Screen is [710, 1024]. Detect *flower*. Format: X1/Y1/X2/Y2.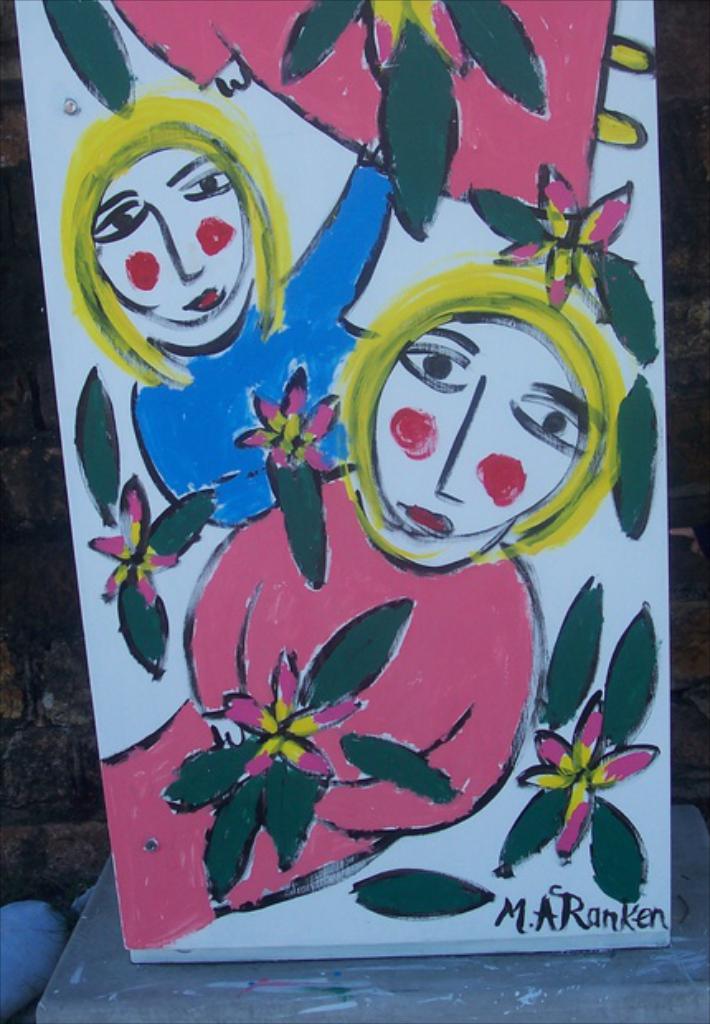
89/476/185/608.
